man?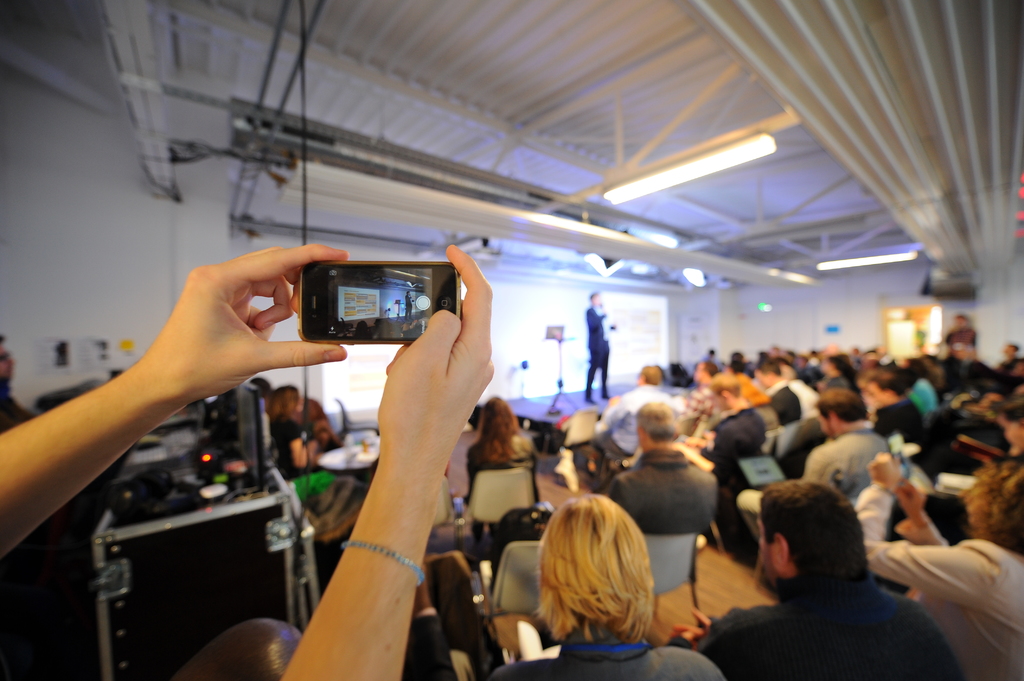
<region>671, 482, 971, 680</region>
